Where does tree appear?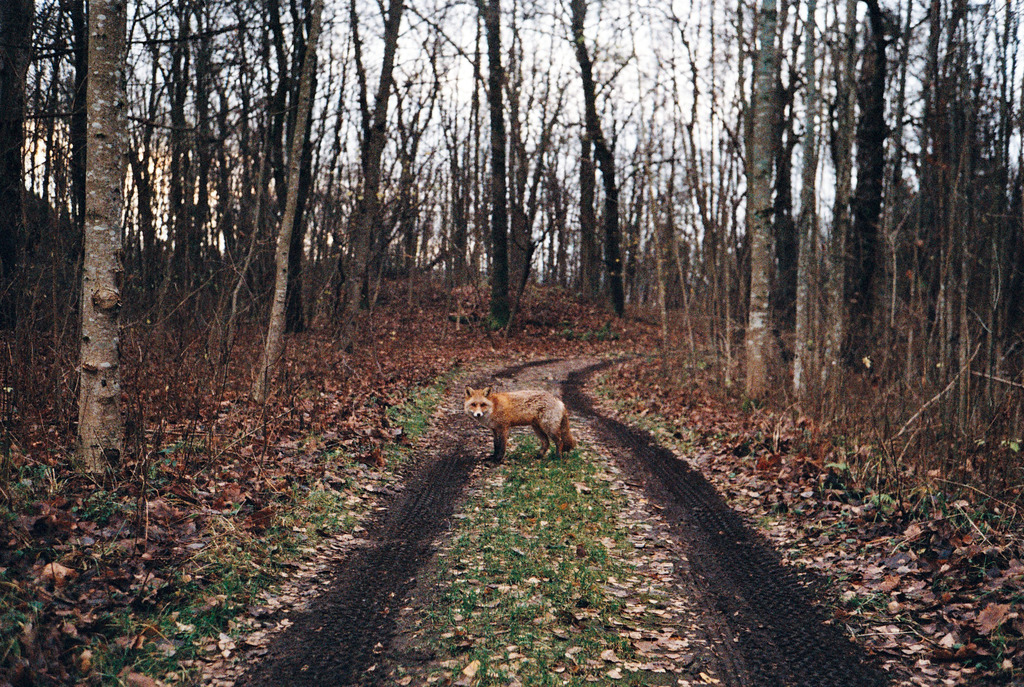
Appears at BBox(216, 0, 266, 313).
